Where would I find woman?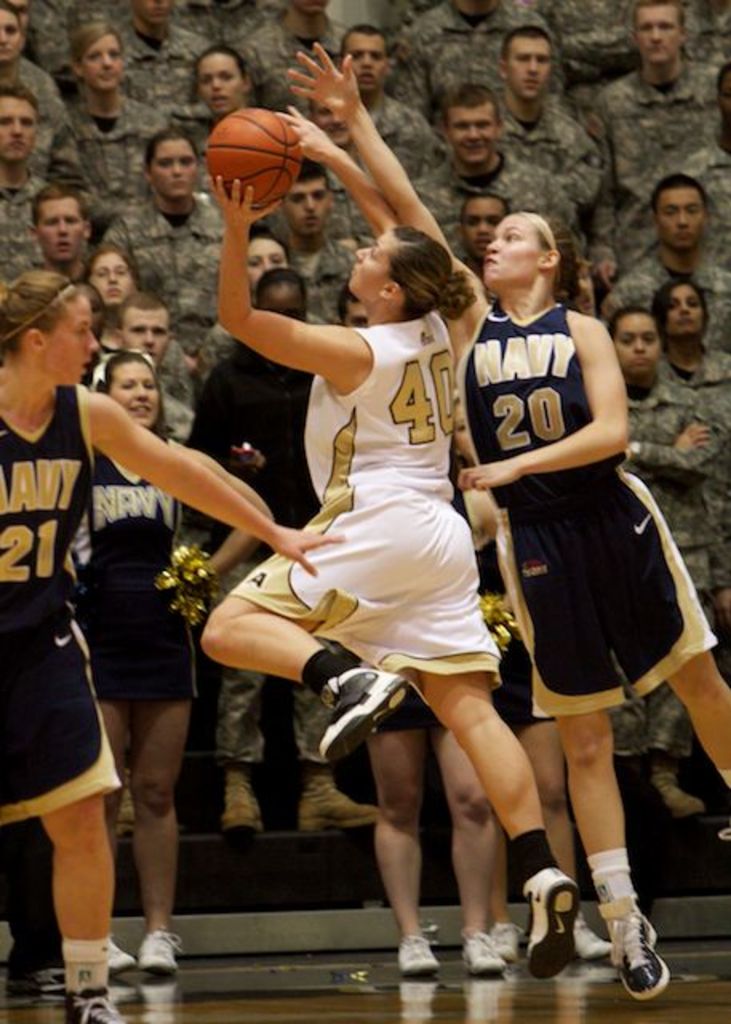
At 195,46,250,178.
